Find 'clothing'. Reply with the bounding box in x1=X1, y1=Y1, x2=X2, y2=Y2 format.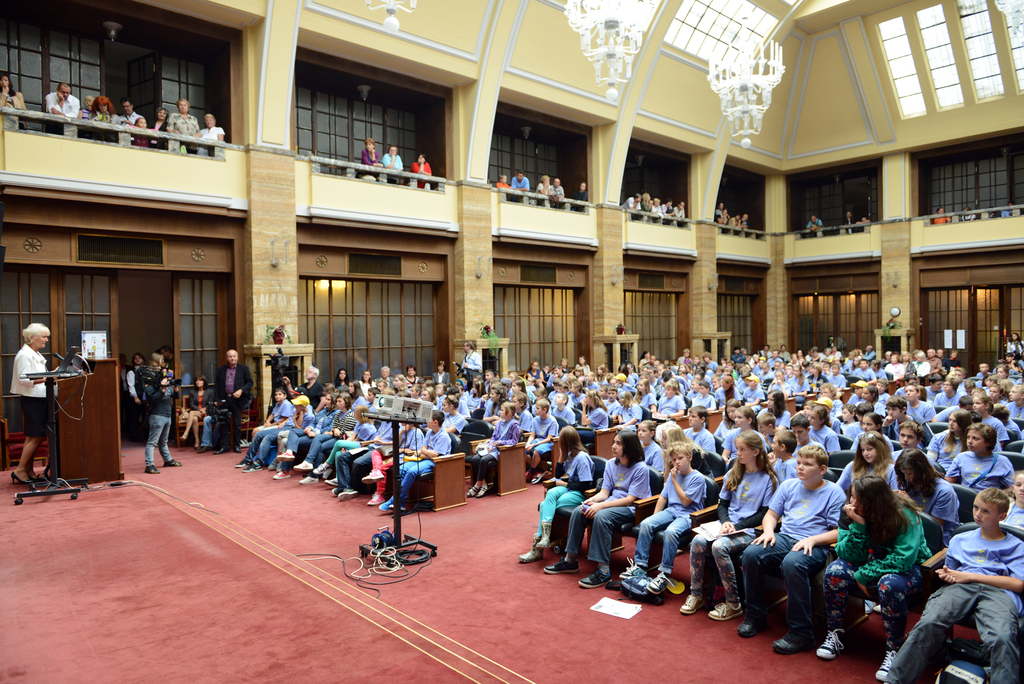
x1=122, y1=111, x2=147, y2=126.
